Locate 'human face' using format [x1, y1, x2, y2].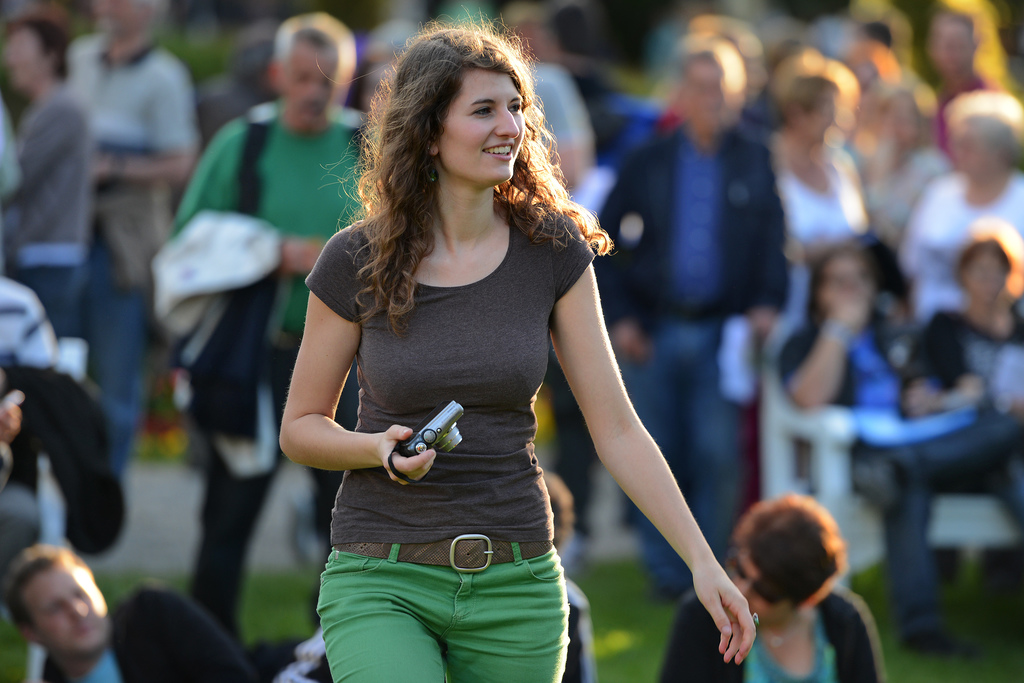
[792, 78, 837, 147].
